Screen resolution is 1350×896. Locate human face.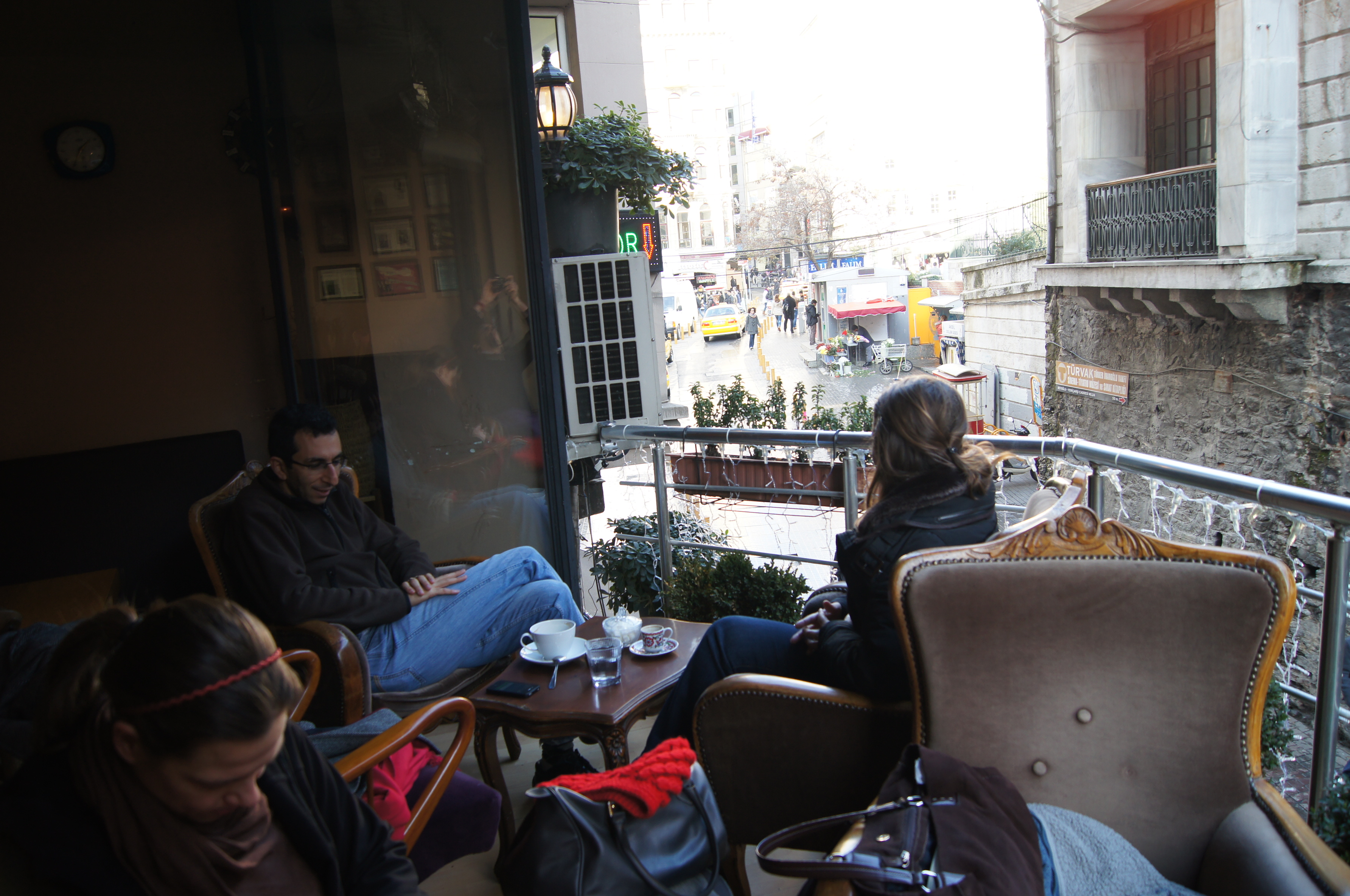
locate(109, 161, 132, 190).
